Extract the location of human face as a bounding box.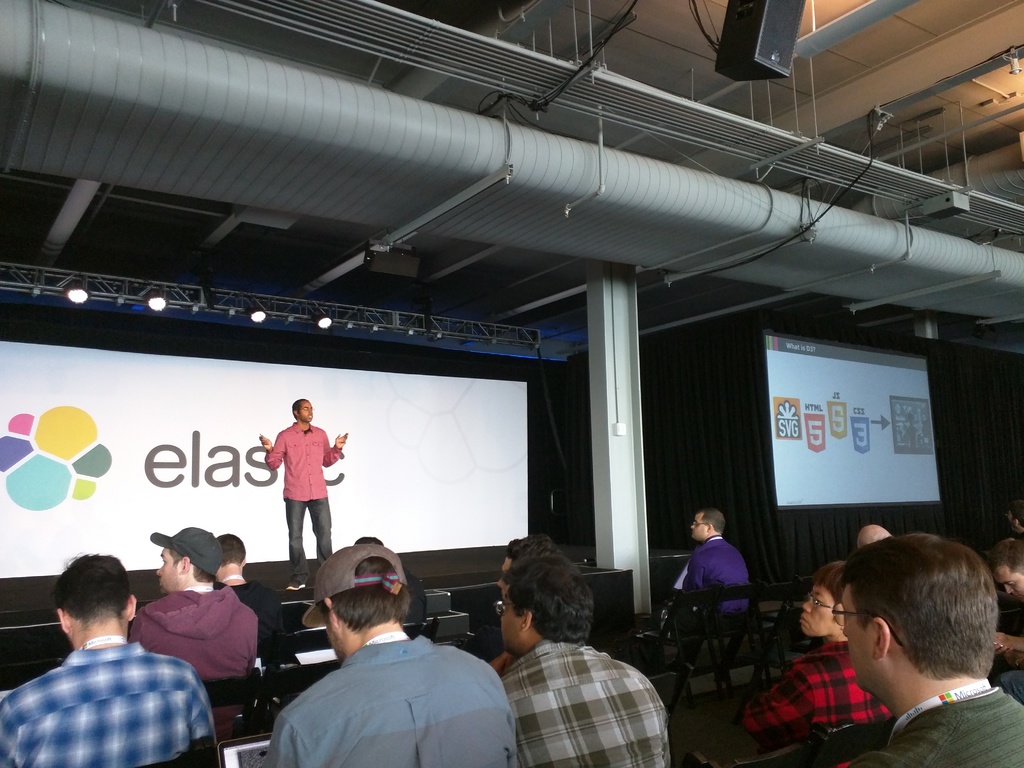
156 544 182 598.
